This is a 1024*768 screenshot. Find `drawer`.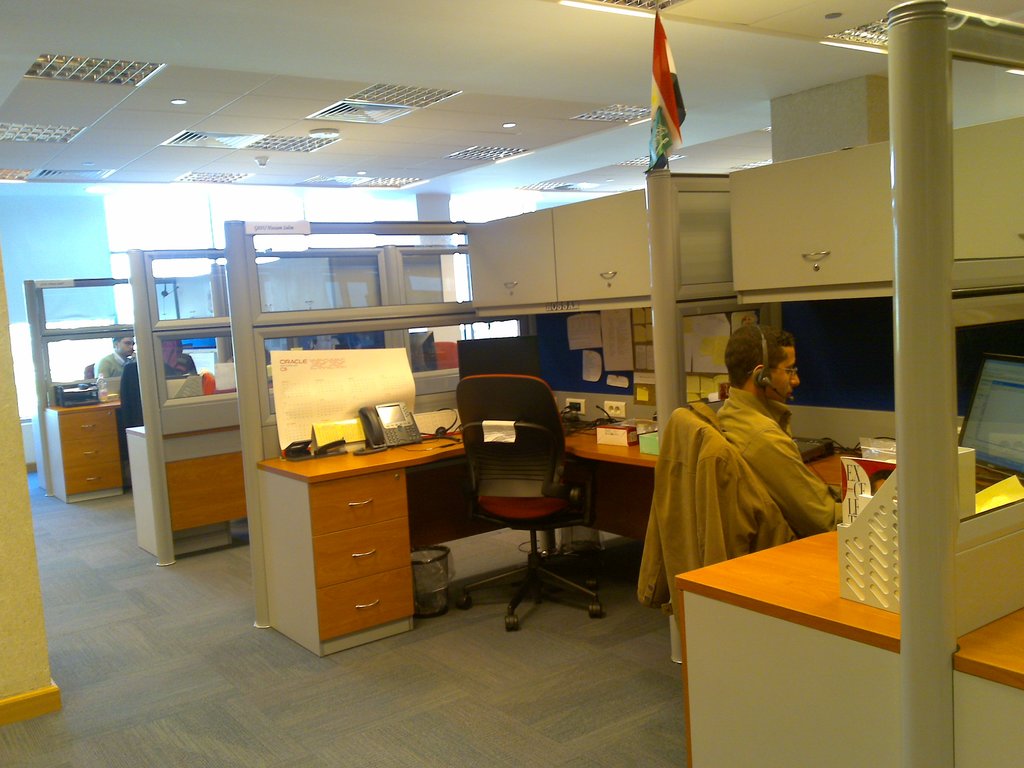
Bounding box: <region>42, 462, 123, 493</region>.
